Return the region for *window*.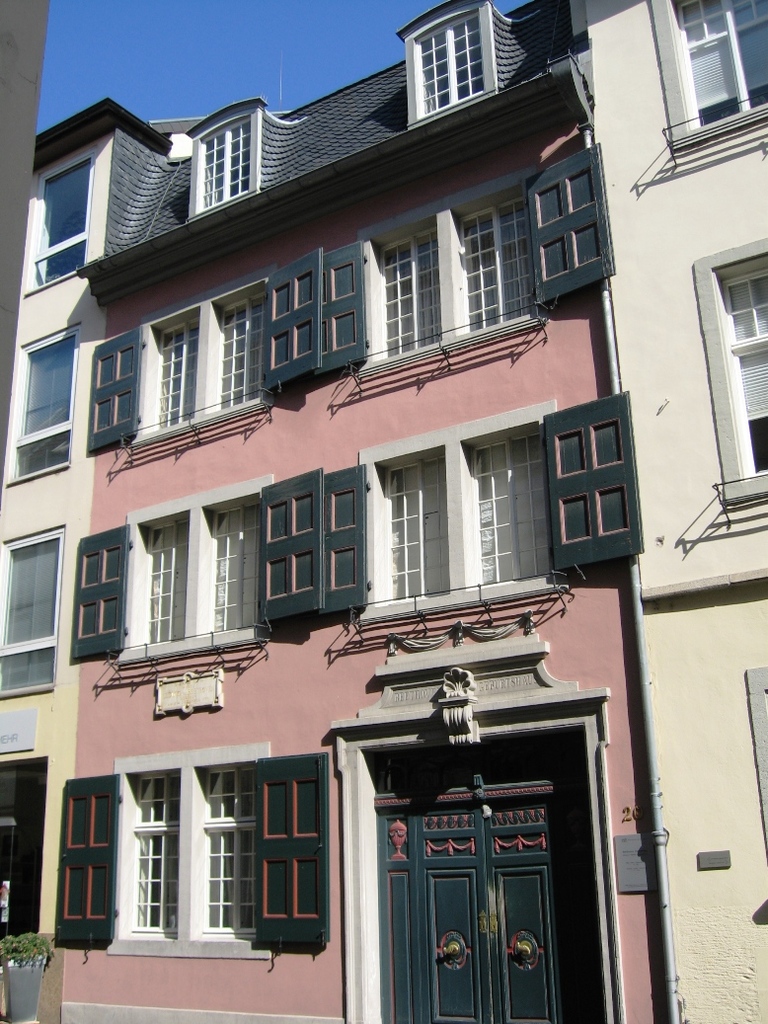
rect(741, 665, 767, 857).
